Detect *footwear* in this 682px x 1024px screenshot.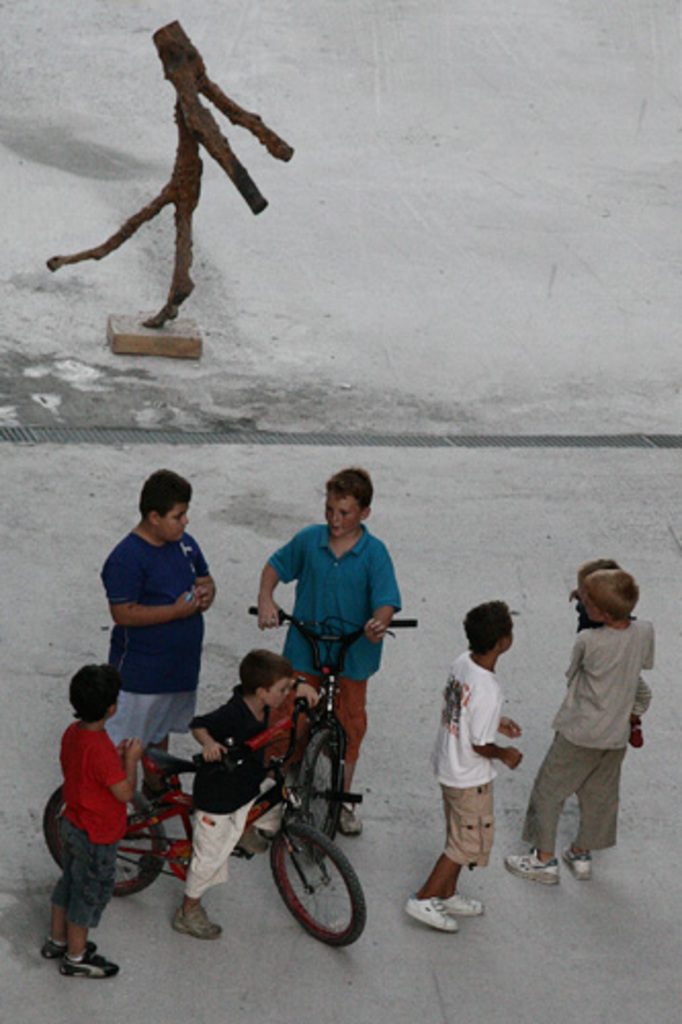
Detection: BBox(238, 827, 274, 854).
